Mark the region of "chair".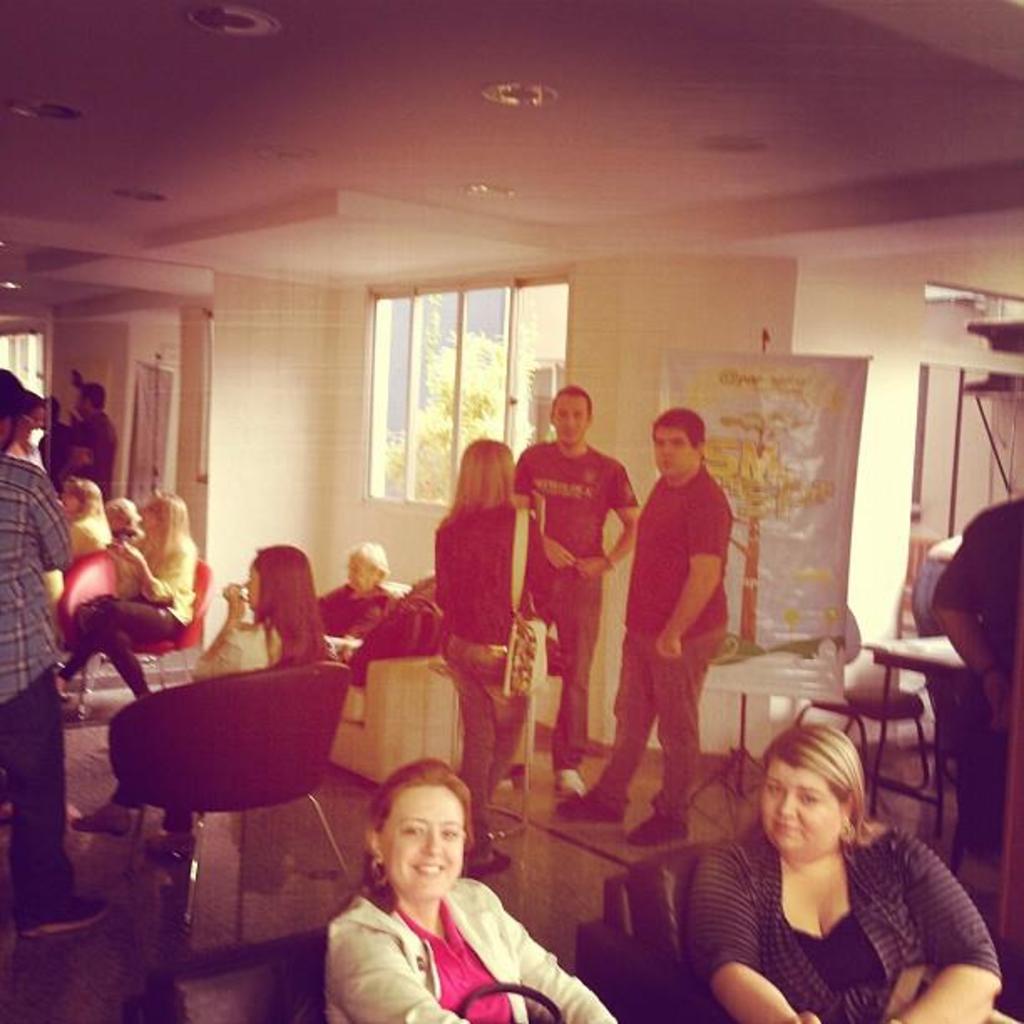
Region: locate(129, 925, 330, 1022).
